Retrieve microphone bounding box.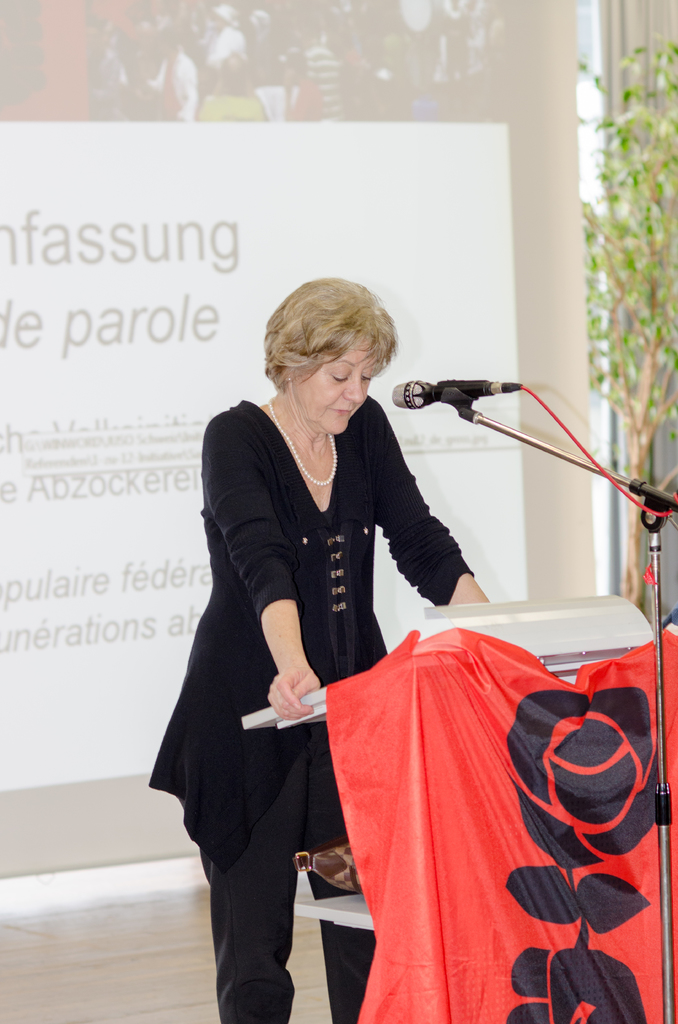
Bounding box: Rect(394, 372, 537, 429).
